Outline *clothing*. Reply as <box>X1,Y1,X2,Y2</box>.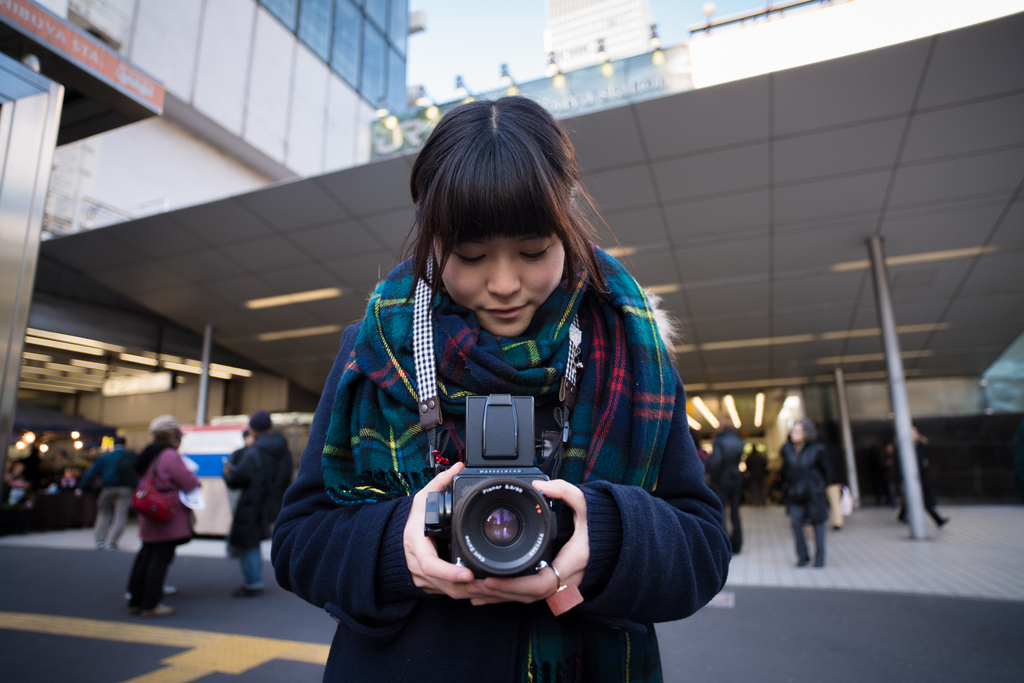
<box>136,447,192,604</box>.
